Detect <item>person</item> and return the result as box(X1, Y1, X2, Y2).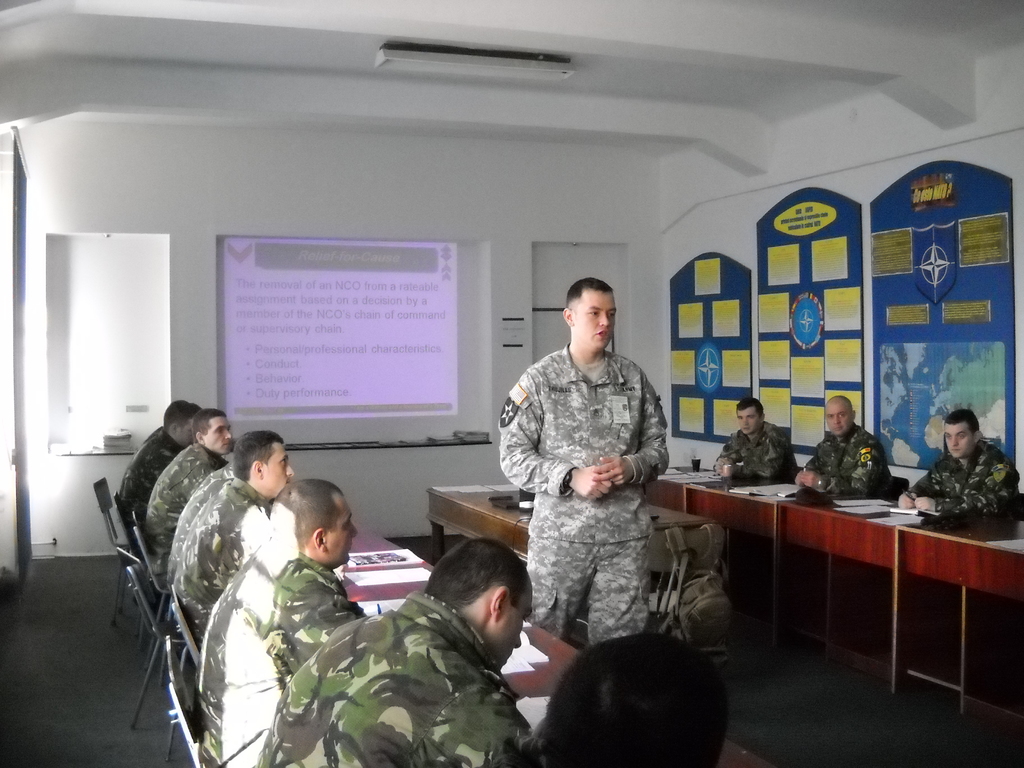
box(492, 627, 731, 767).
